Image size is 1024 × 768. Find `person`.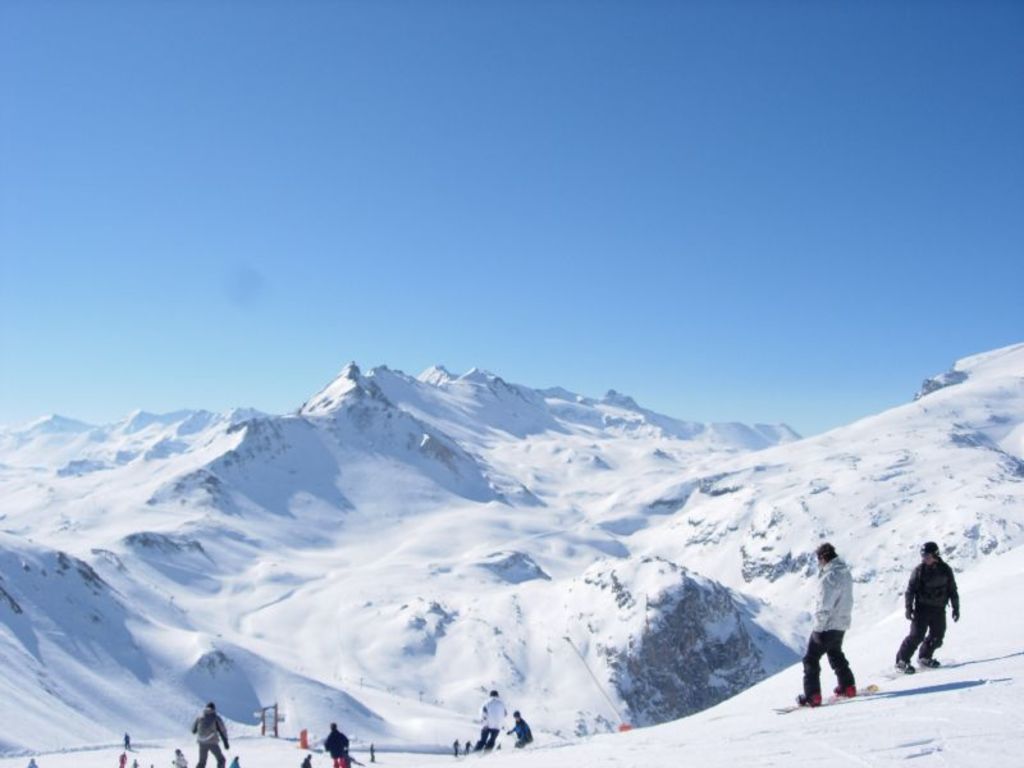
crop(474, 685, 508, 755).
